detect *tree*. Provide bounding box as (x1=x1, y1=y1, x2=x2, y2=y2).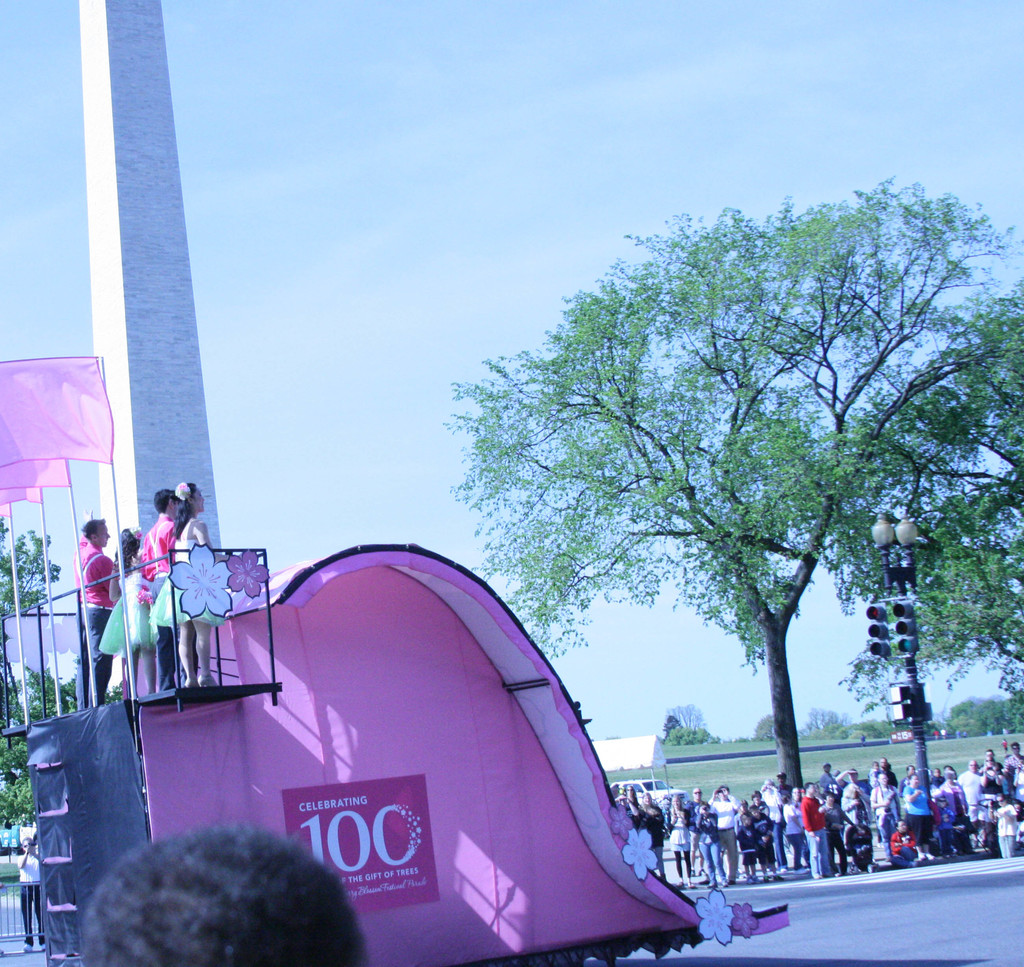
(x1=436, y1=195, x2=975, y2=815).
